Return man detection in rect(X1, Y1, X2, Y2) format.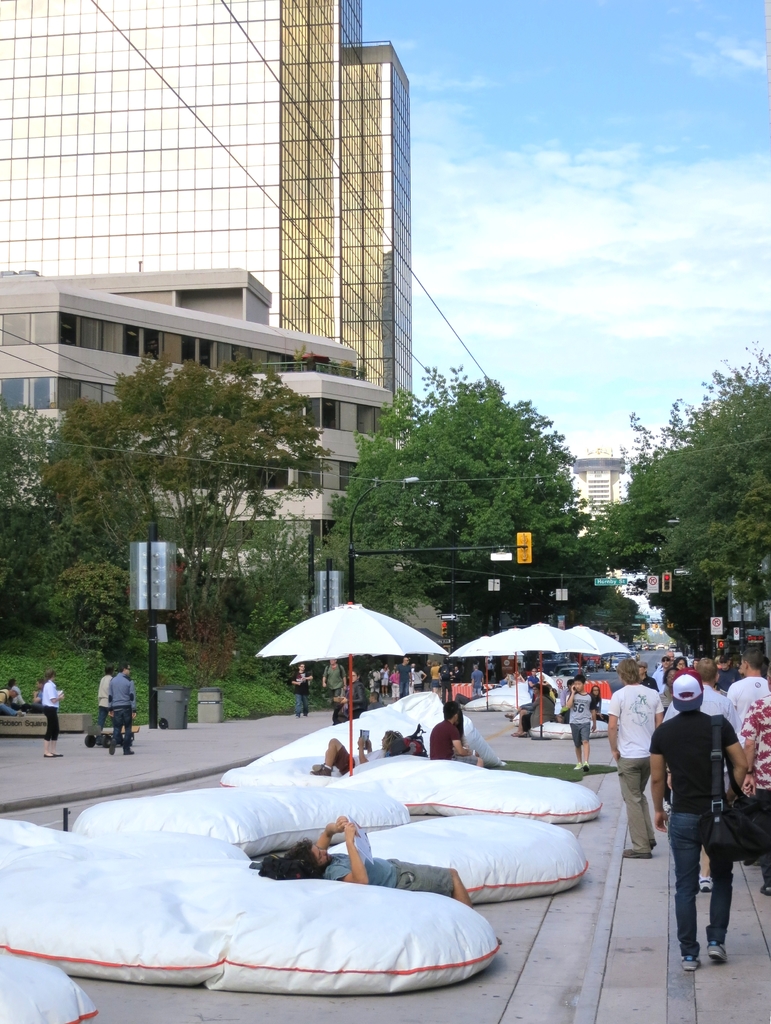
rect(653, 646, 678, 695).
